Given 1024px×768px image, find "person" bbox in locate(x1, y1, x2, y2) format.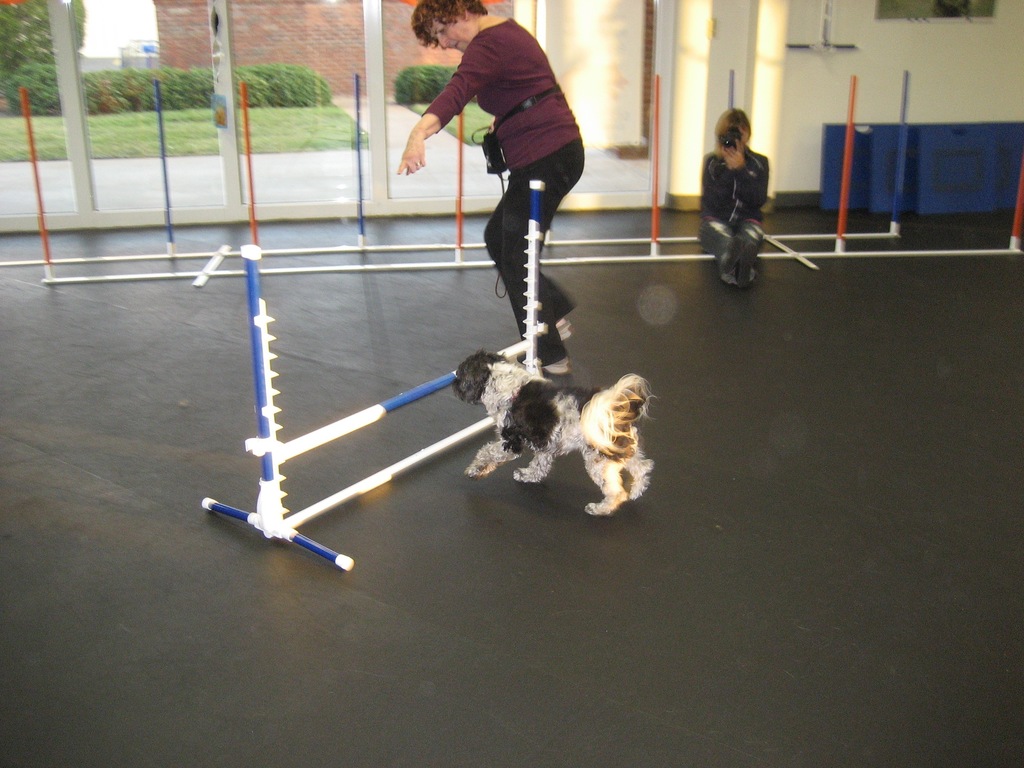
locate(399, 0, 587, 376).
